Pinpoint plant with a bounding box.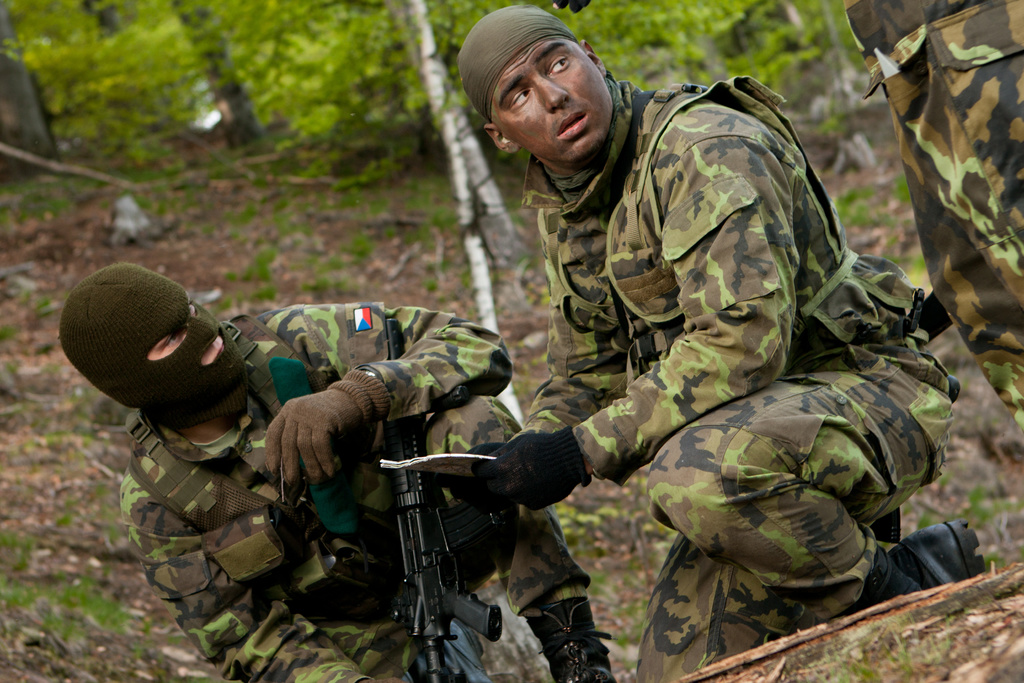
box=[87, 473, 112, 499].
